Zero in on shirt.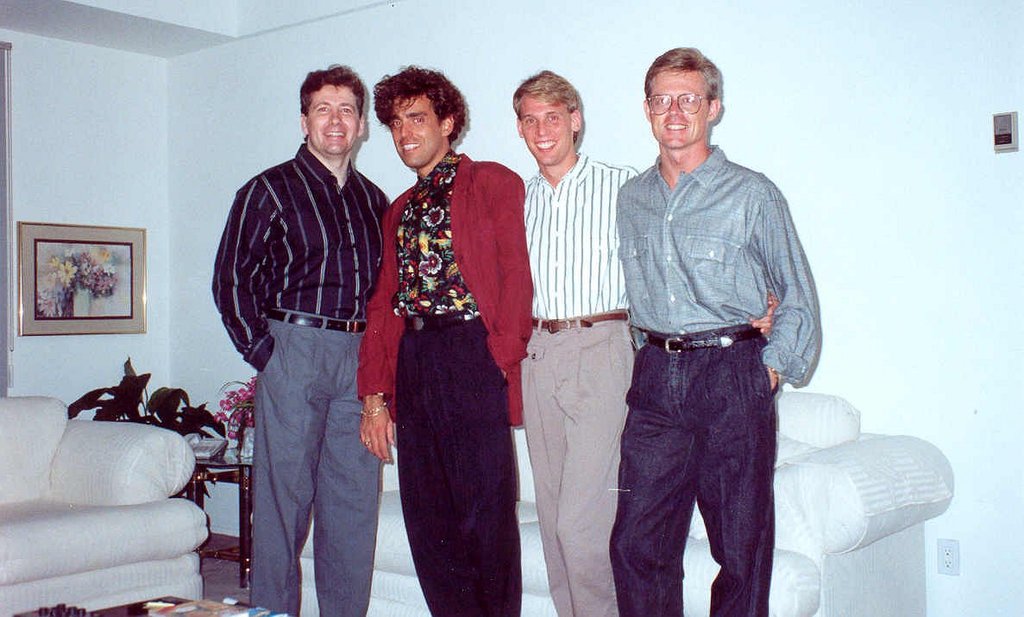
Zeroed in: left=614, top=142, right=826, bottom=387.
